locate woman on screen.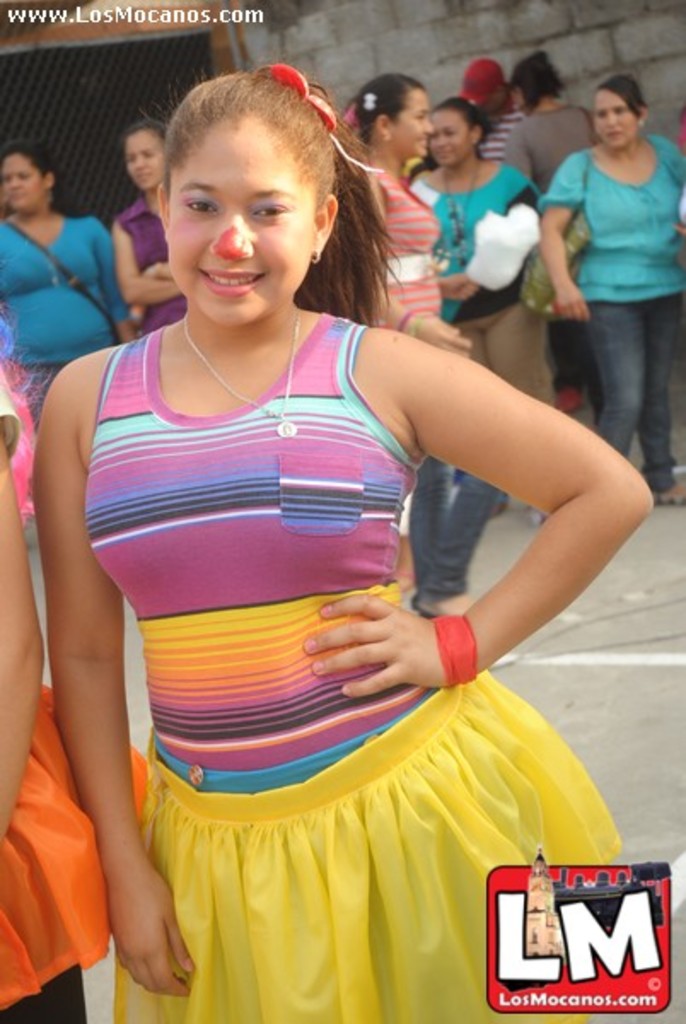
On screen at BBox(505, 48, 599, 208).
